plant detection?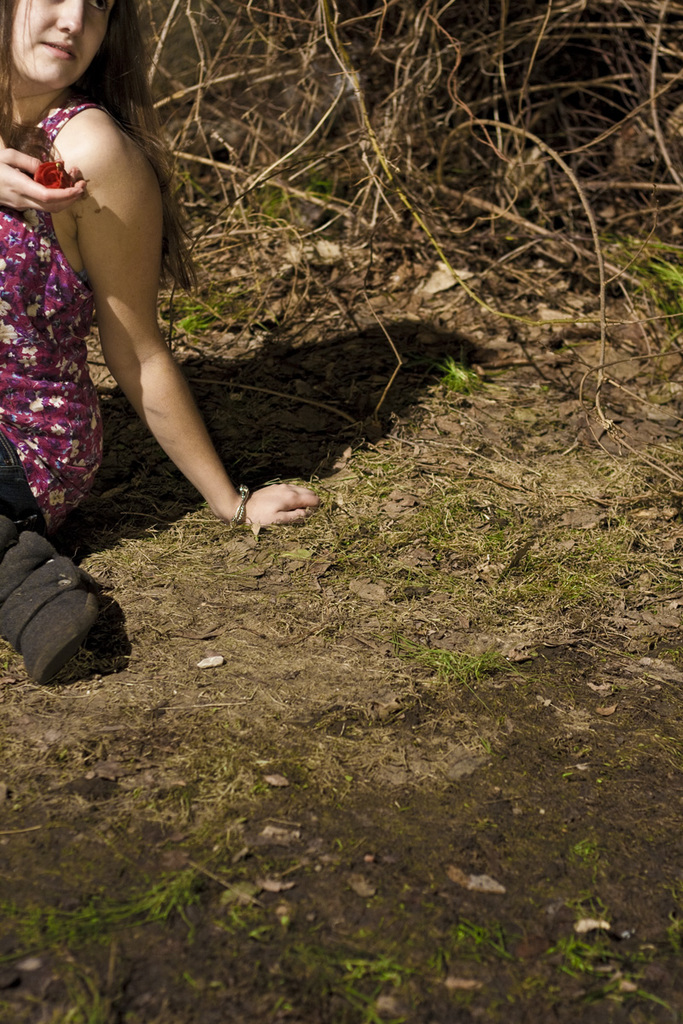
(546, 904, 674, 990)
